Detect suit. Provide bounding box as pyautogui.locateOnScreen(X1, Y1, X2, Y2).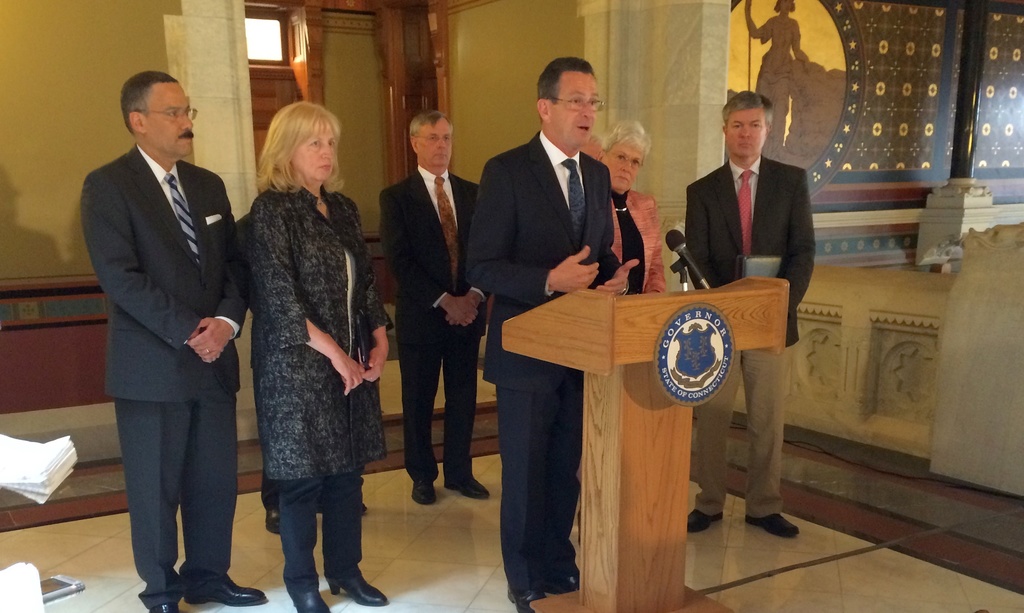
pyautogui.locateOnScreen(463, 130, 619, 594).
